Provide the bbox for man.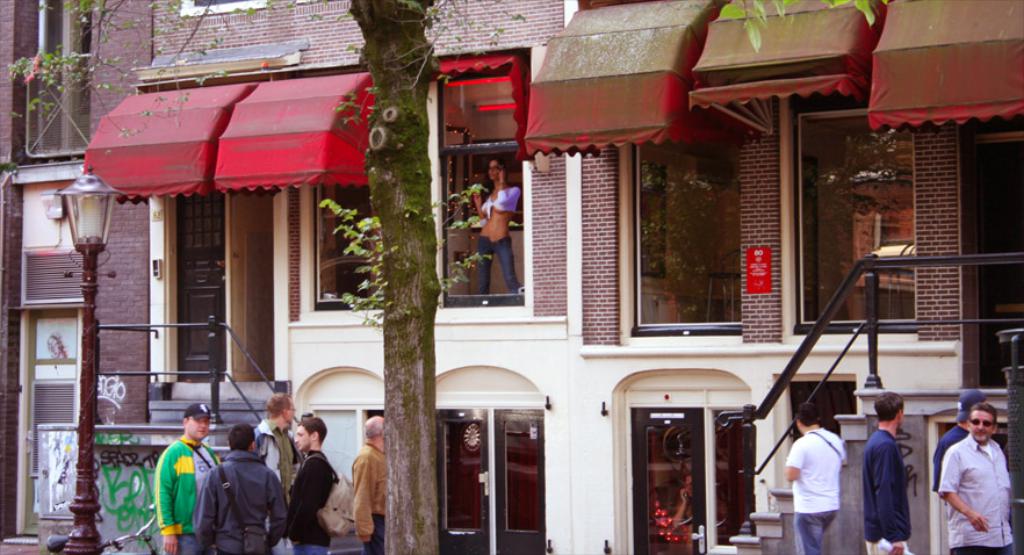
BBox(257, 394, 296, 554).
